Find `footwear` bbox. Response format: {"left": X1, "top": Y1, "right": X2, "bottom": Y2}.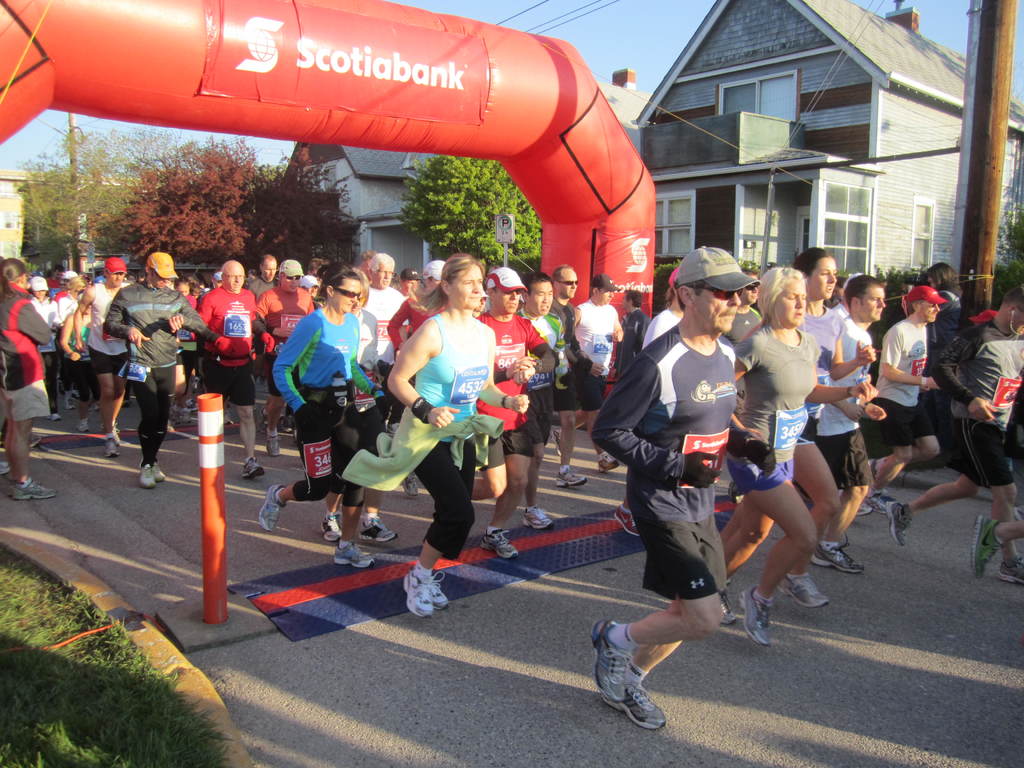
{"left": 60, "top": 396, "right": 76, "bottom": 412}.
